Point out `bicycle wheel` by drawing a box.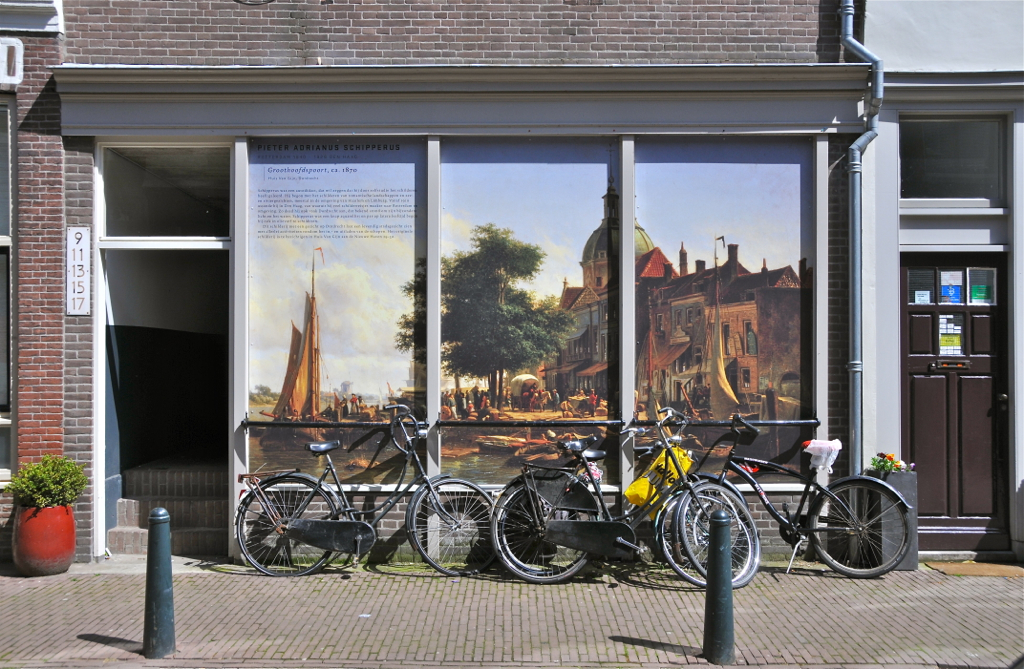
656:494:753:590.
